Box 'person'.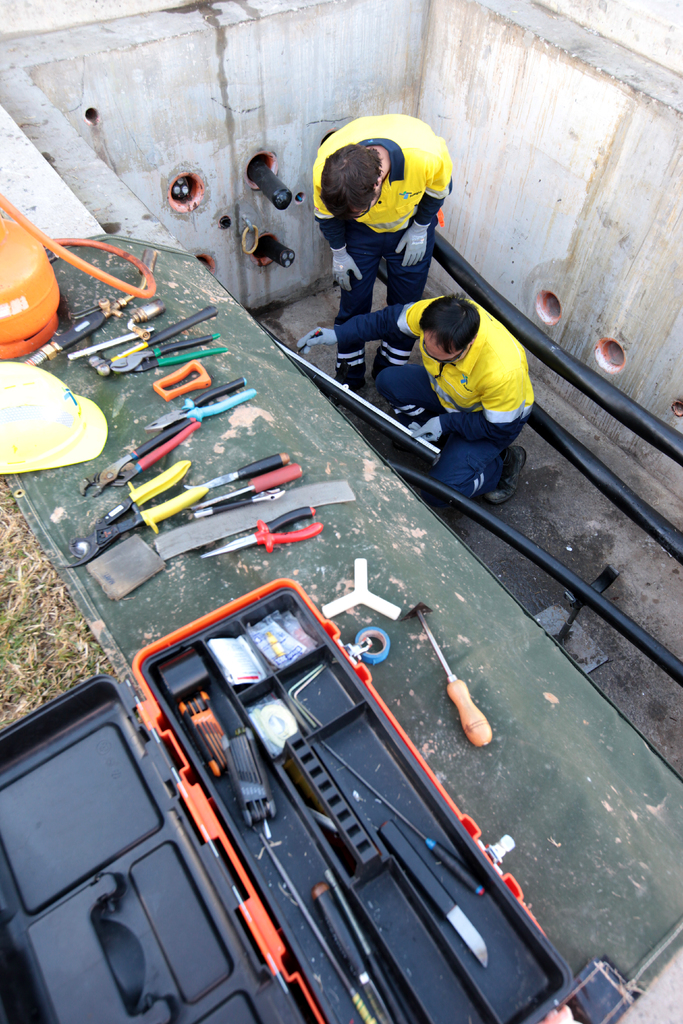
bbox=[392, 262, 541, 508].
